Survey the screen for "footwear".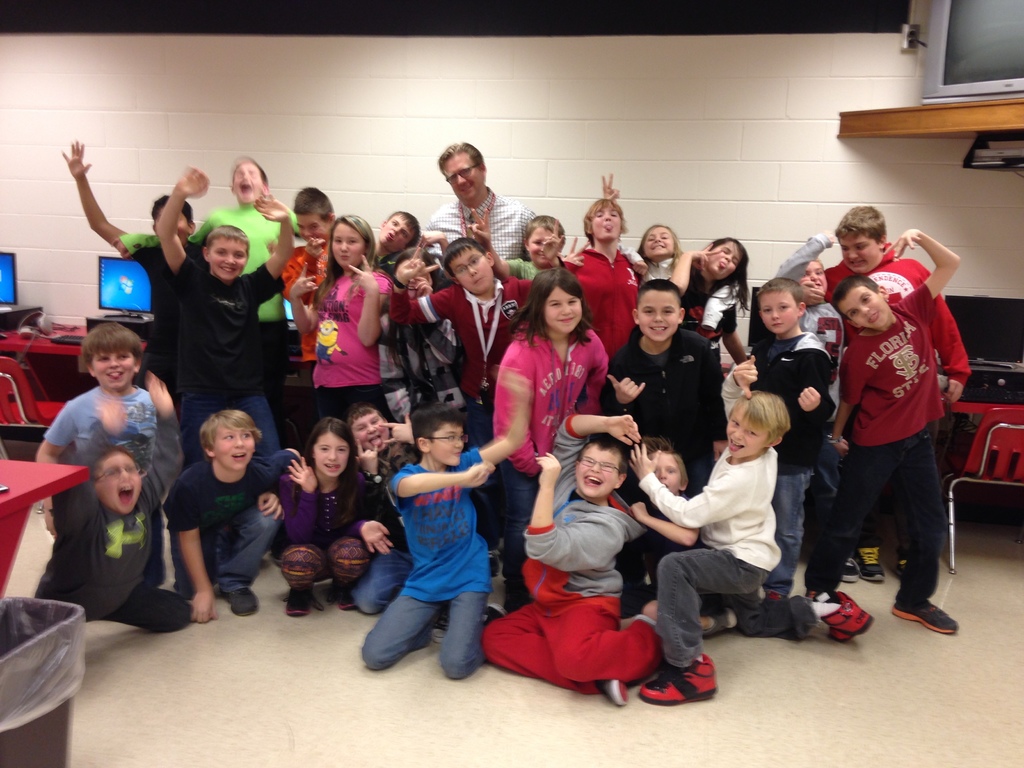
Survey found: <region>276, 582, 322, 617</region>.
